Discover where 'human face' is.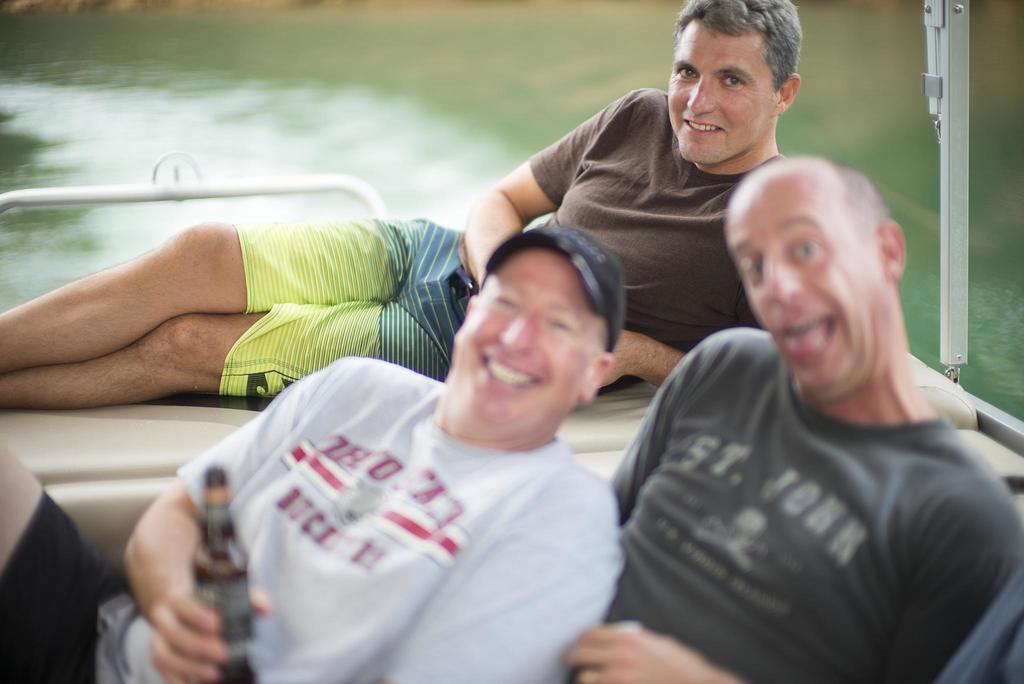
Discovered at {"left": 726, "top": 173, "right": 879, "bottom": 397}.
